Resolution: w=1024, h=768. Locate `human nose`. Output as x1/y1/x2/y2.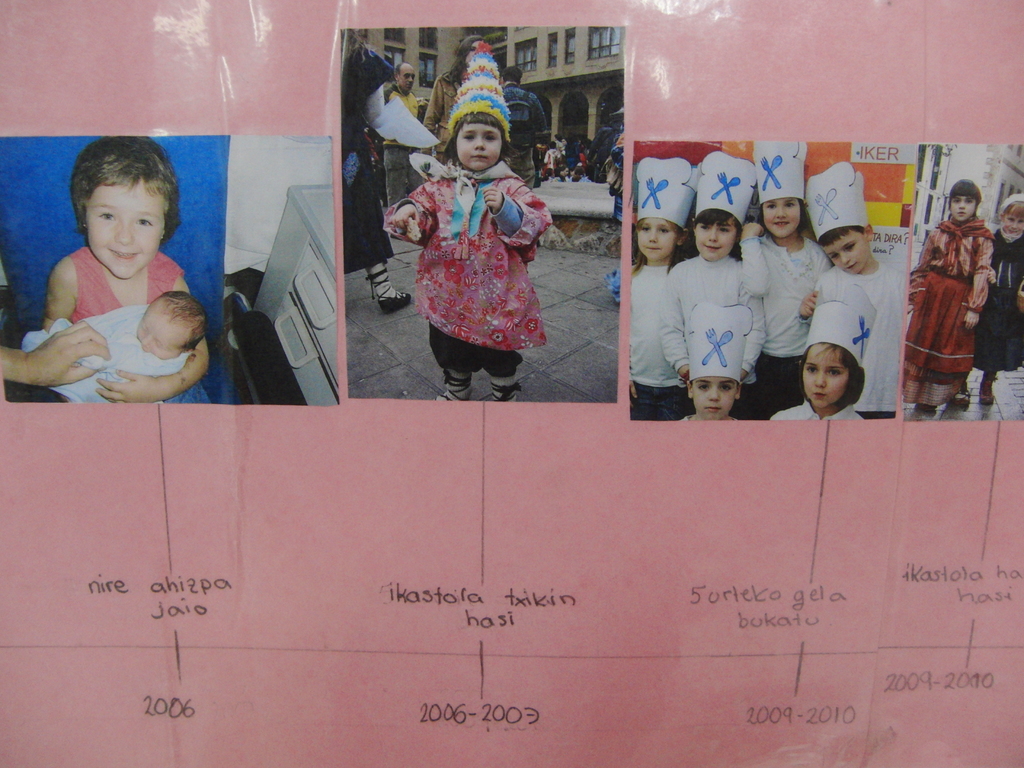
708/230/719/242.
